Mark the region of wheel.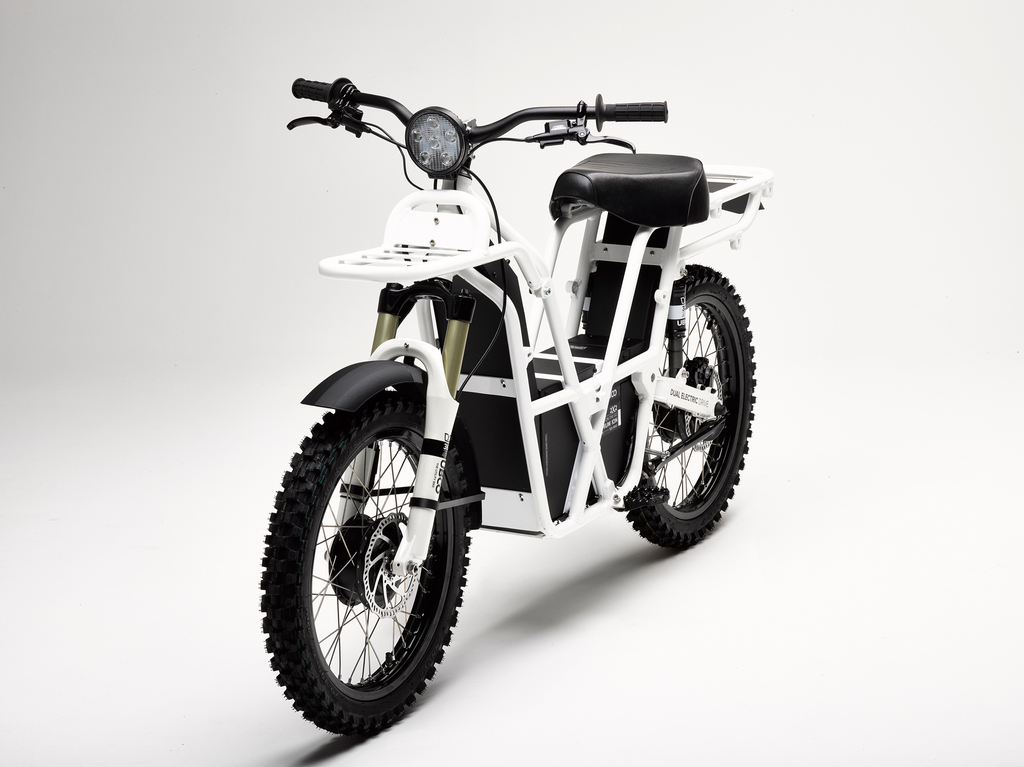
Region: bbox=(259, 383, 470, 739).
